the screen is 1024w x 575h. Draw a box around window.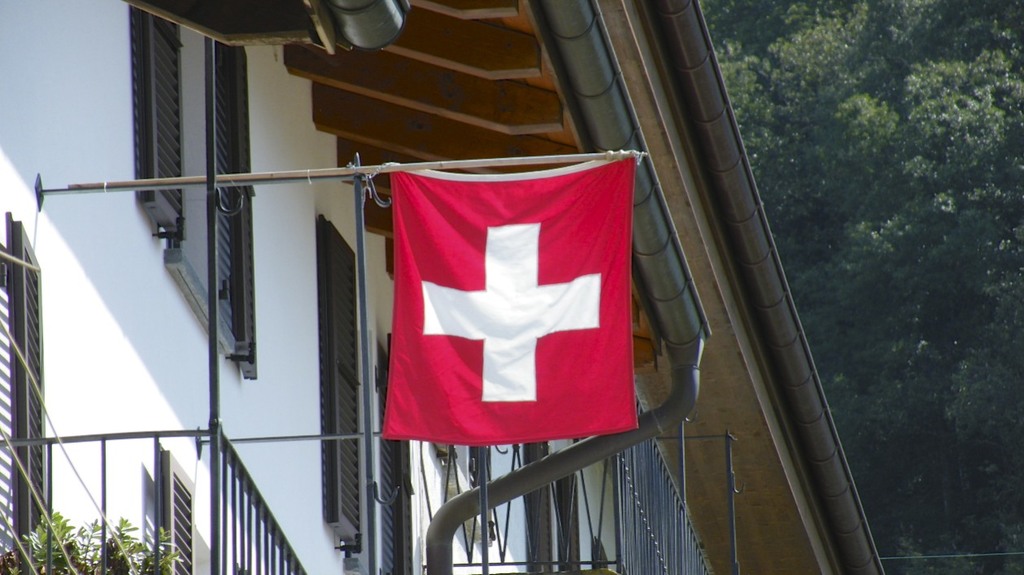
<region>159, 440, 255, 574</region>.
